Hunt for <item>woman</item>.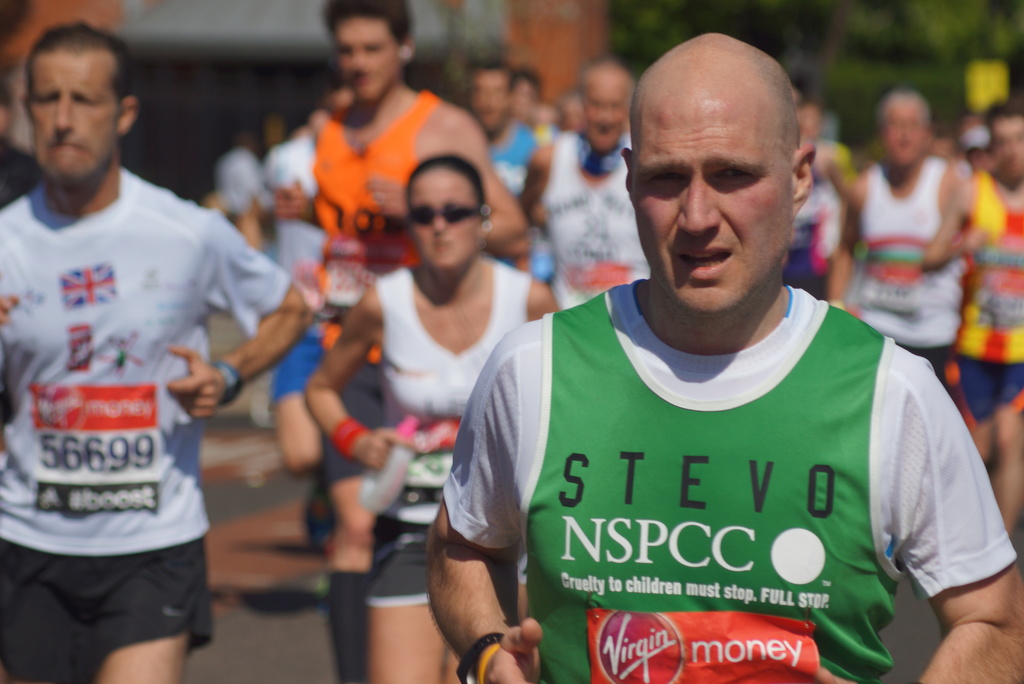
Hunted down at region(507, 72, 543, 260).
